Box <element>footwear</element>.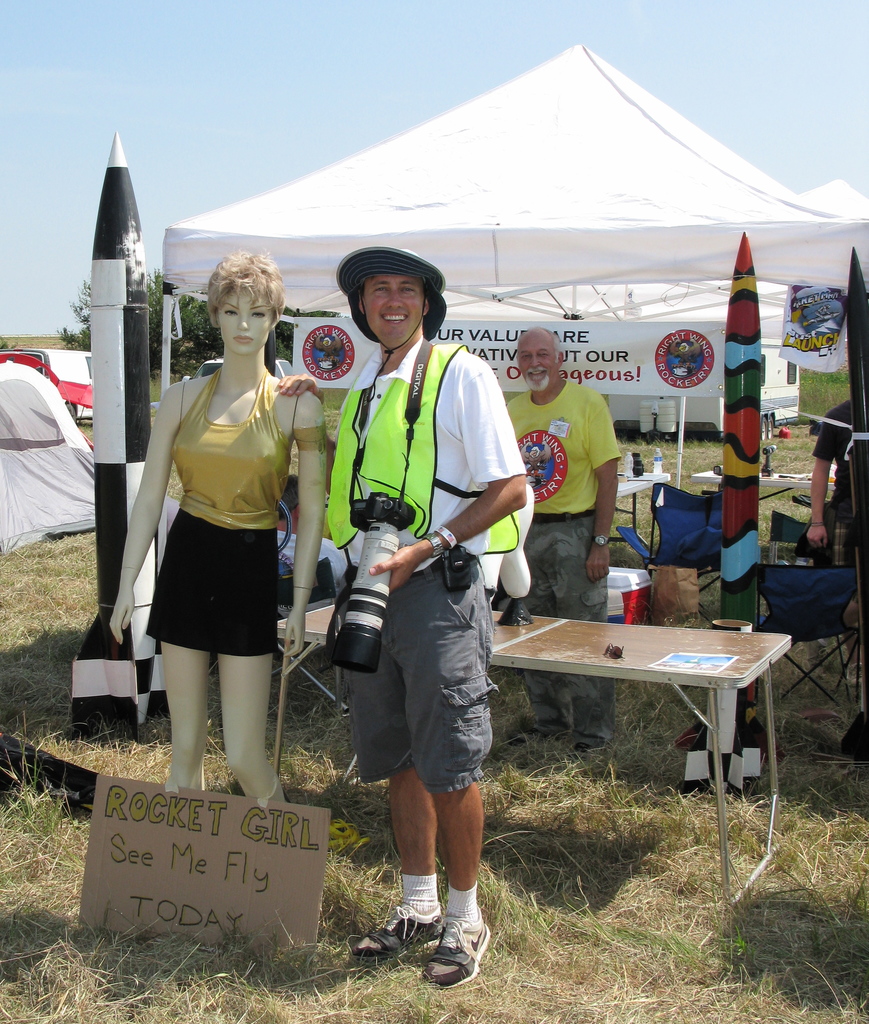
357,902,446,956.
